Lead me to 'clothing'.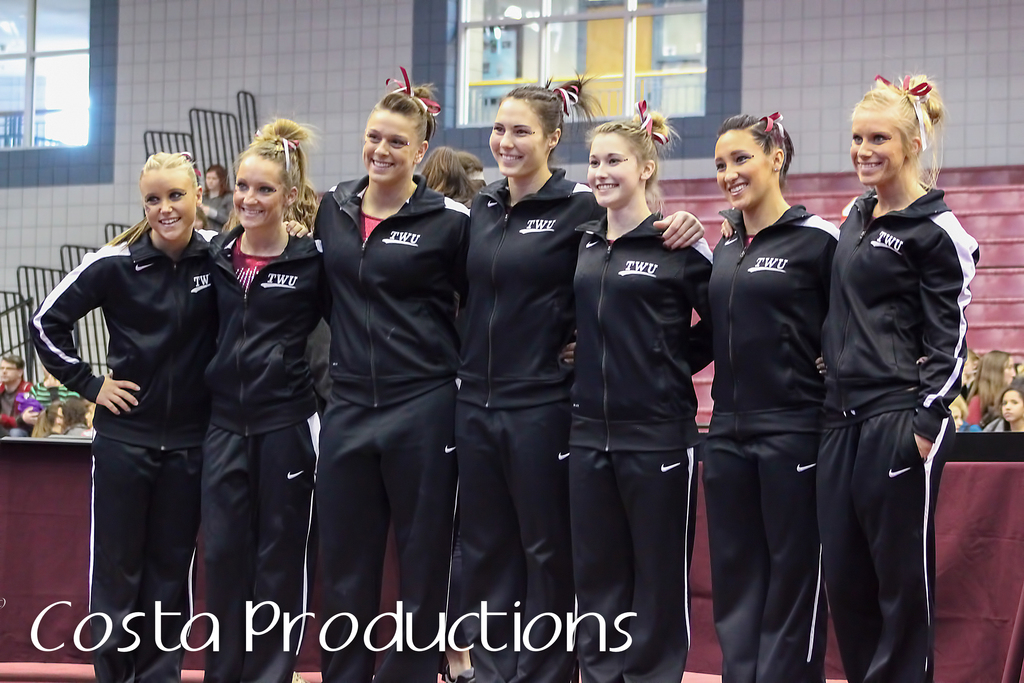
Lead to {"x1": 27, "y1": 226, "x2": 229, "y2": 682}.
